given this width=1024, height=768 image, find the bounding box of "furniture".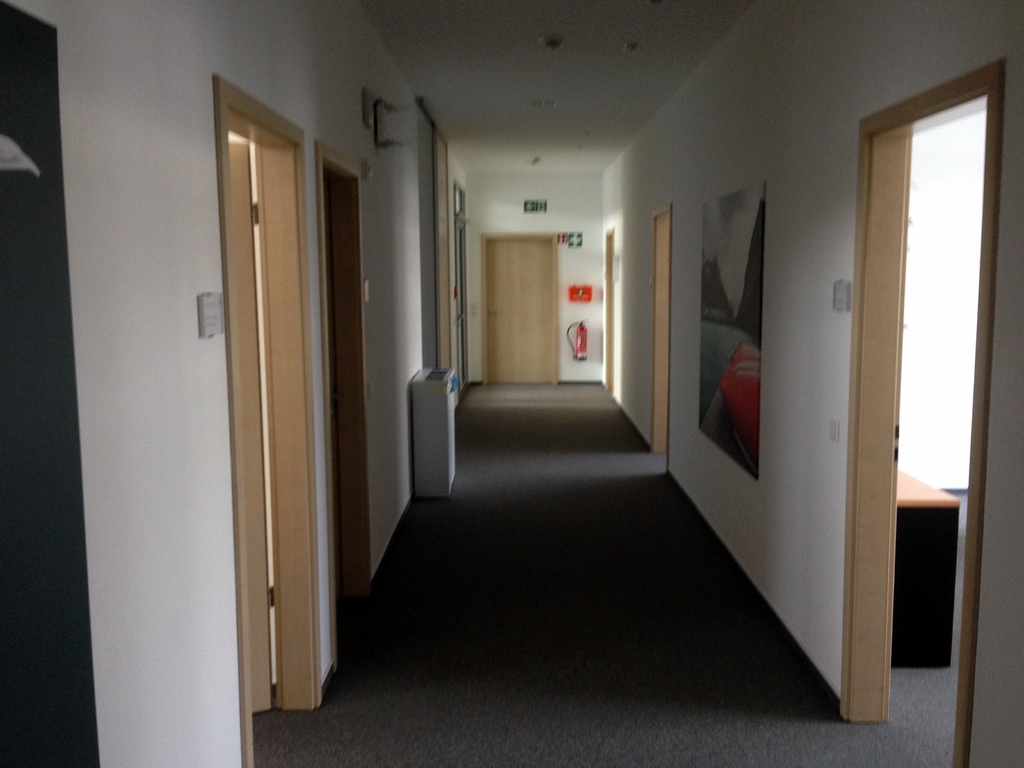
<box>897,471,962,667</box>.
